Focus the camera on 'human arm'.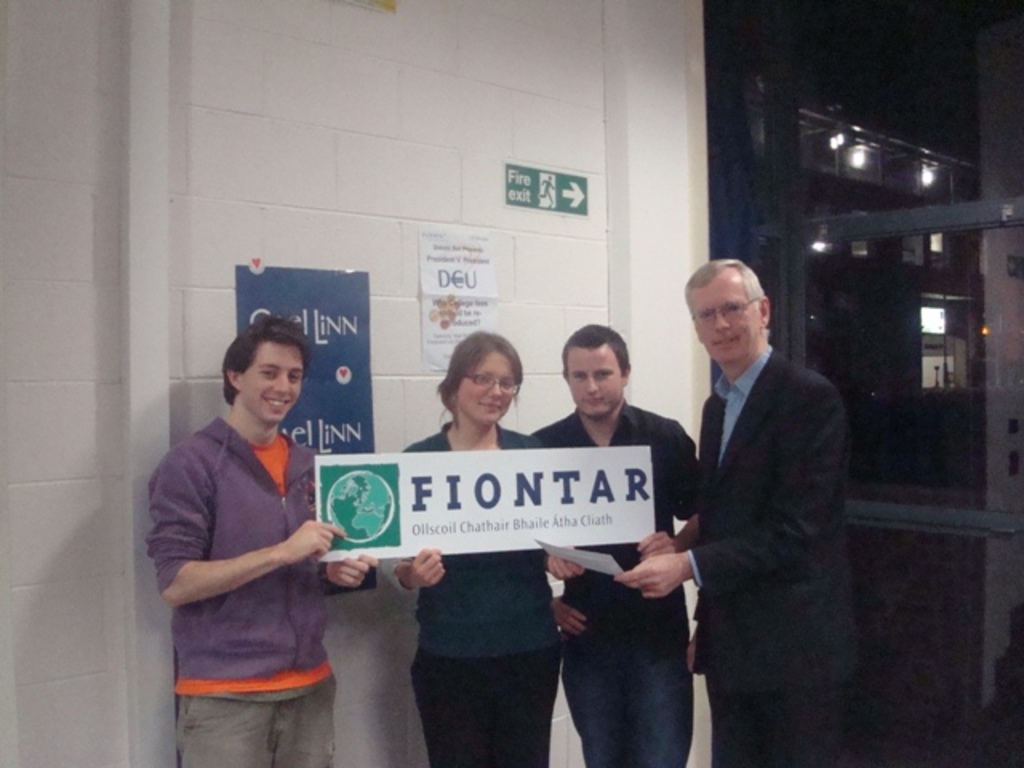
Focus region: [left=552, top=582, right=600, bottom=638].
